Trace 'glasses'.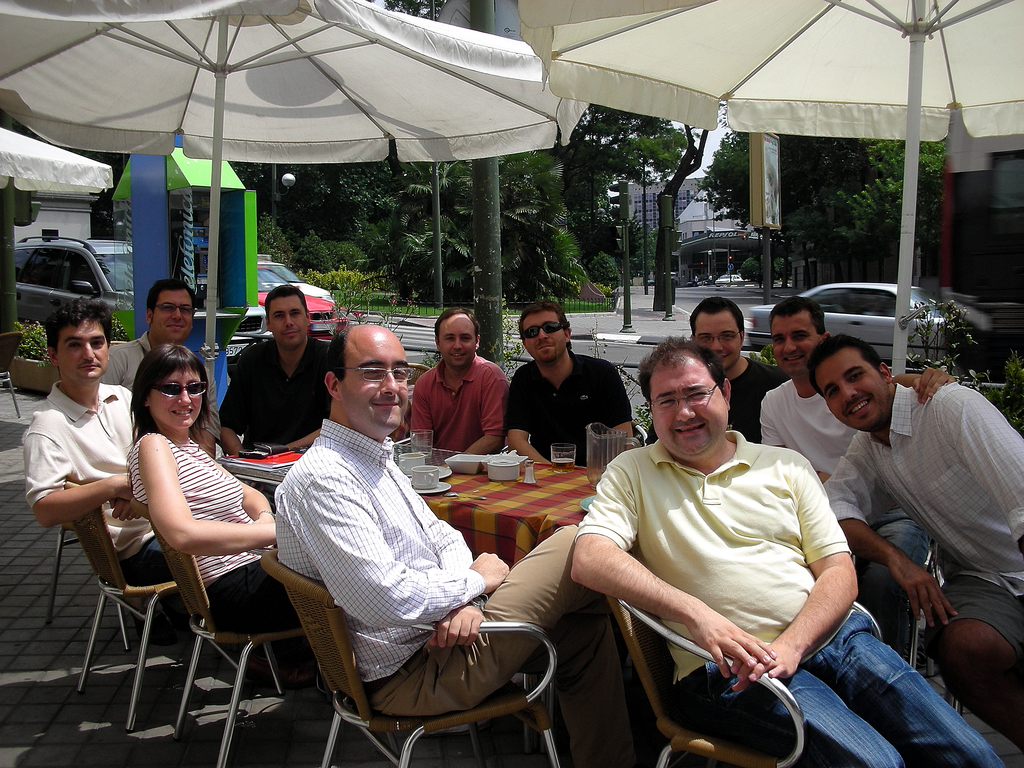
Traced to <box>152,300,197,316</box>.
